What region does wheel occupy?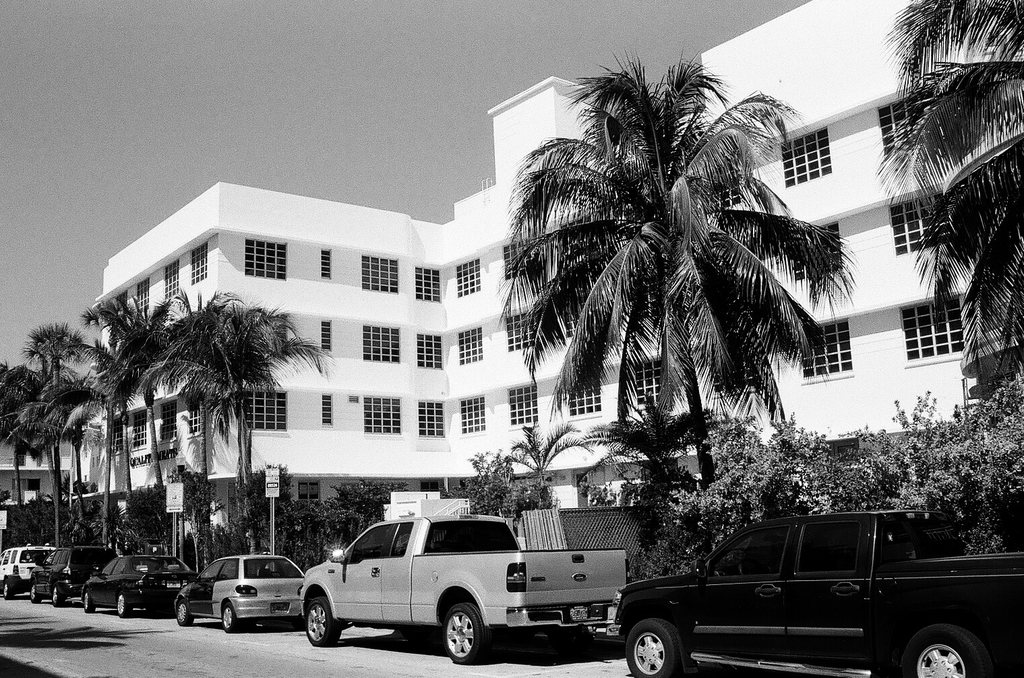
(81,590,92,612).
